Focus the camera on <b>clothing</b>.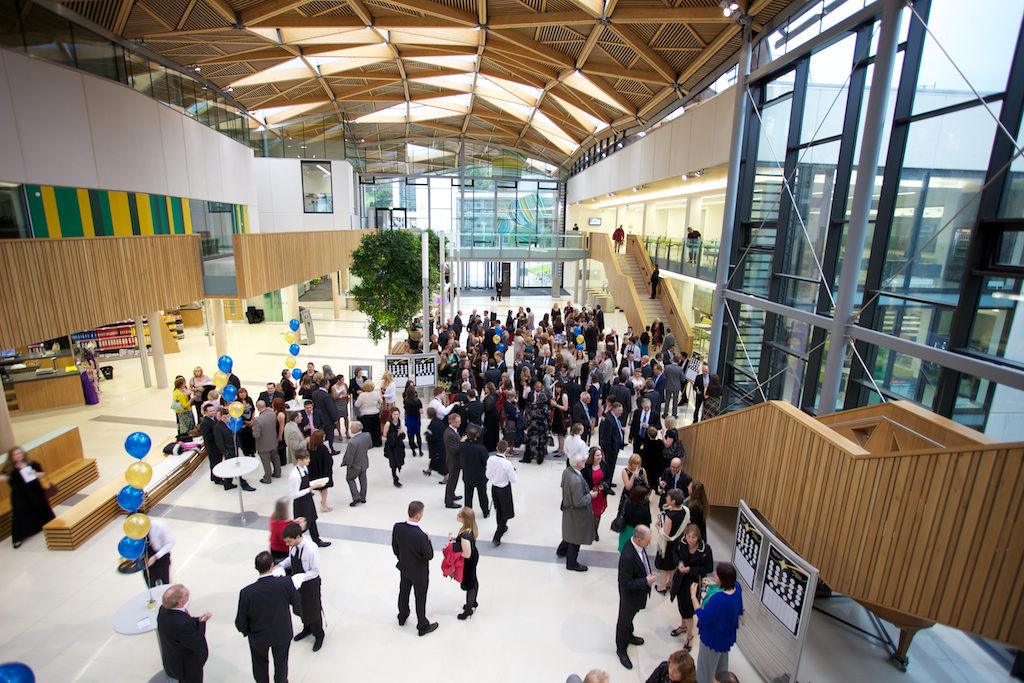
Focus region: {"x1": 444, "y1": 425, "x2": 468, "y2": 506}.
